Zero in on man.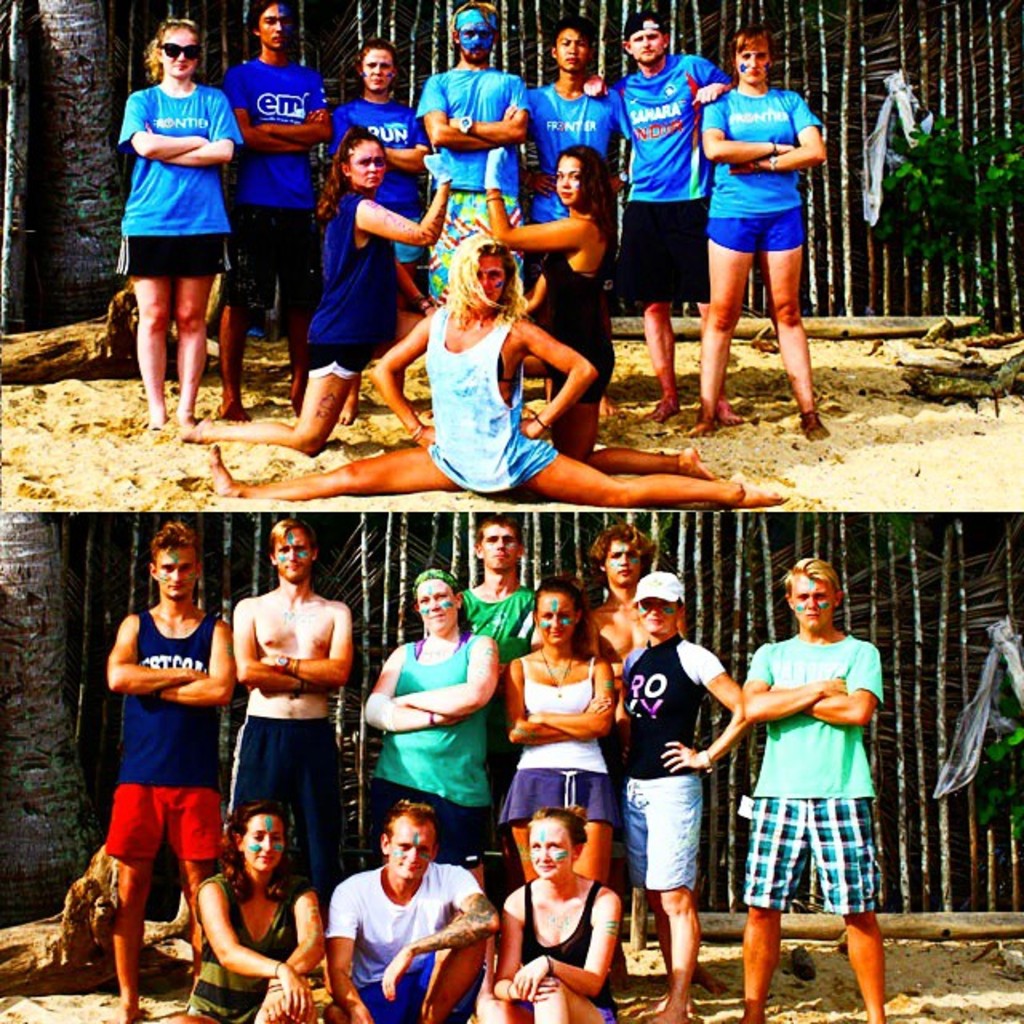
Zeroed in: x1=581, y1=13, x2=739, y2=421.
